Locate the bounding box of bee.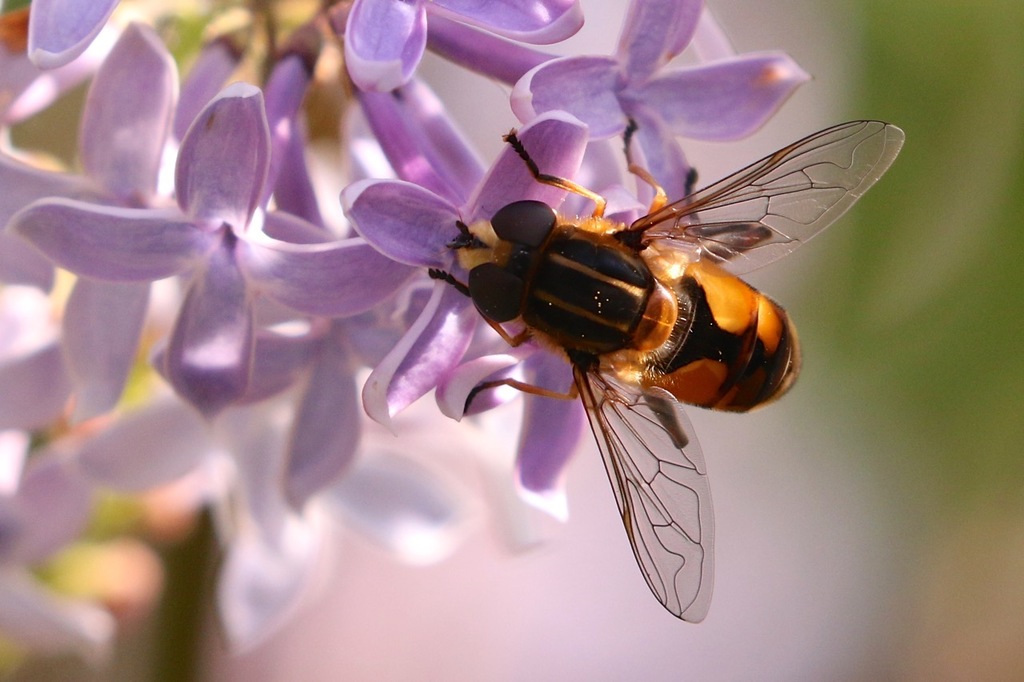
Bounding box: bbox=[426, 114, 903, 623].
